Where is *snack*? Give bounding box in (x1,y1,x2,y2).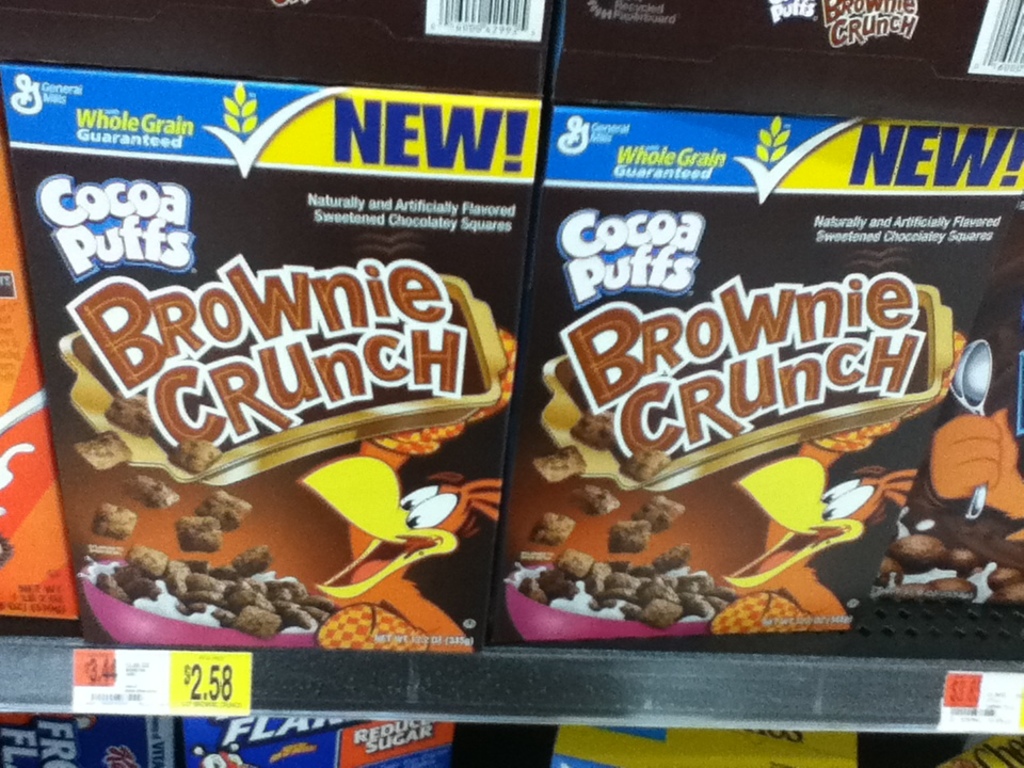
(169,434,222,474).
